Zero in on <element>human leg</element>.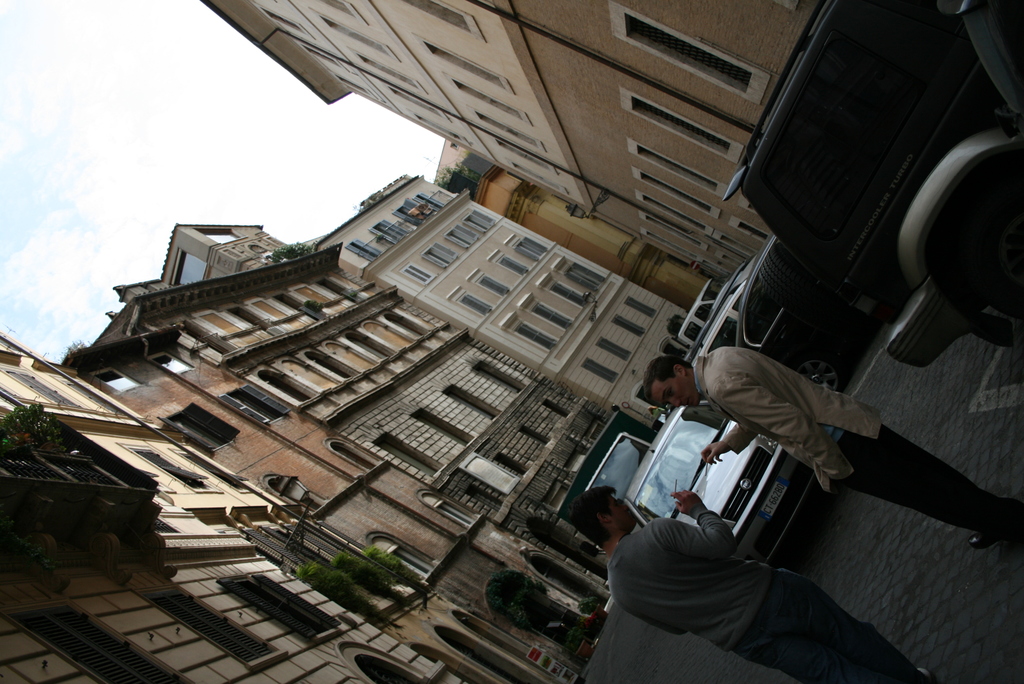
Zeroed in: box(741, 632, 868, 681).
